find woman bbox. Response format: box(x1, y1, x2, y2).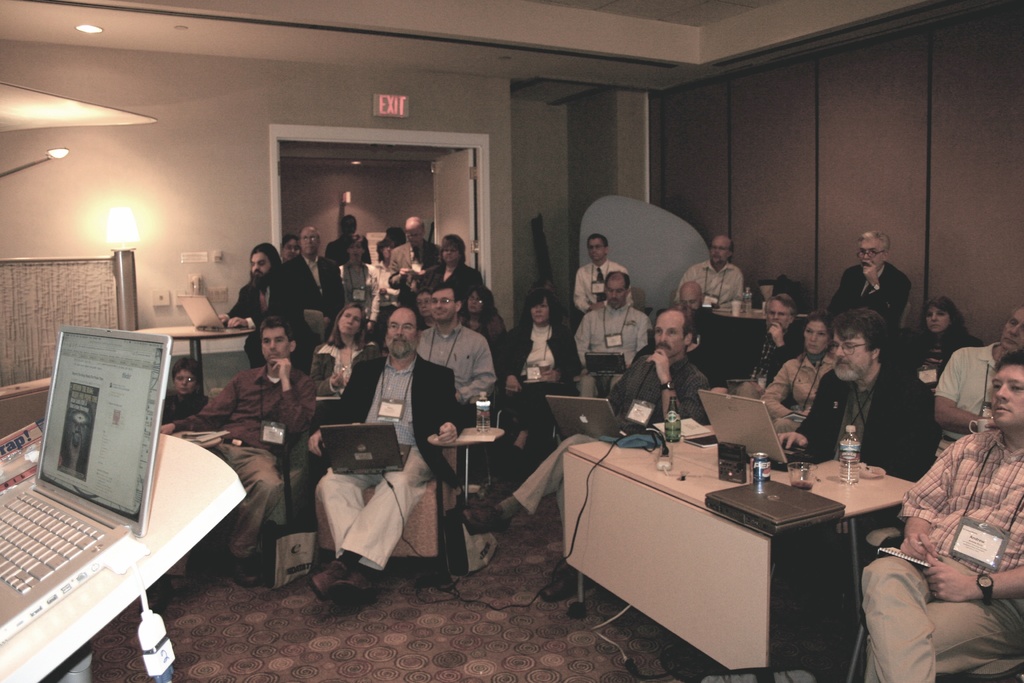
box(371, 231, 392, 295).
